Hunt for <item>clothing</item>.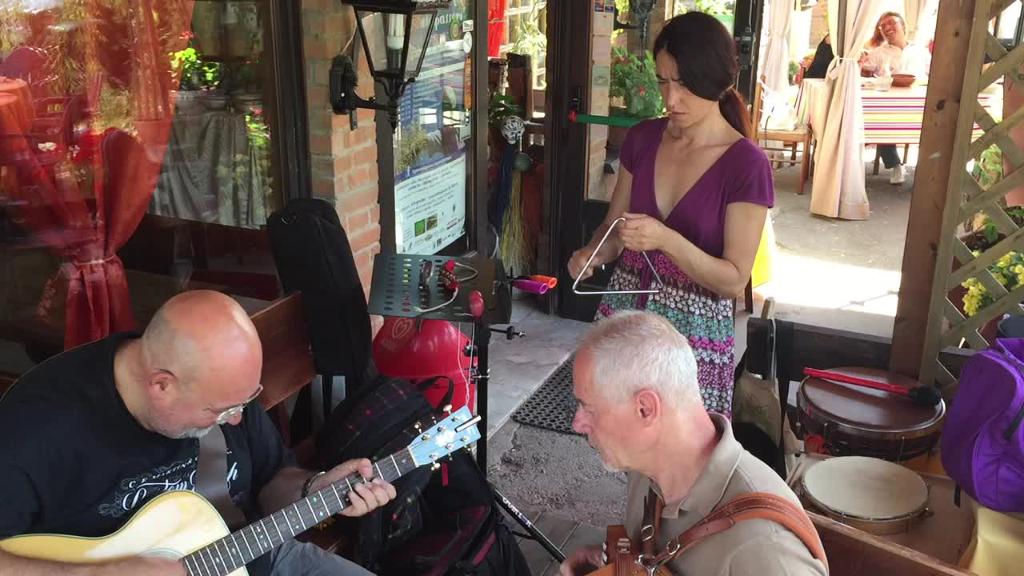
Hunted down at rect(0, 333, 378, 575).
